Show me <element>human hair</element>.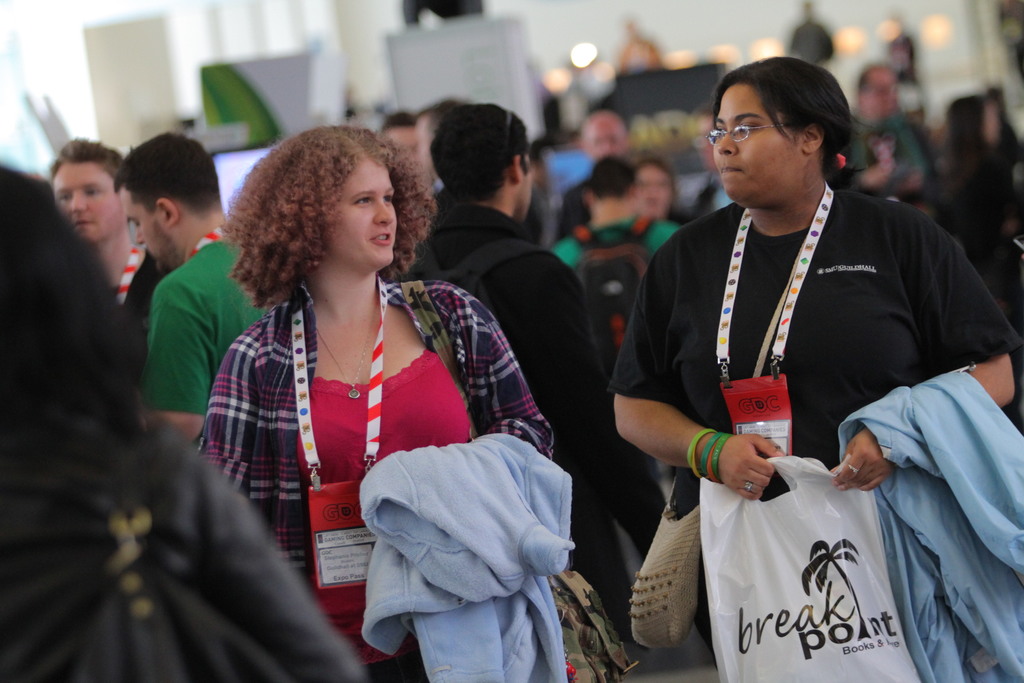
<element>human hair</element> is here: 942, 98, 995, 167.
